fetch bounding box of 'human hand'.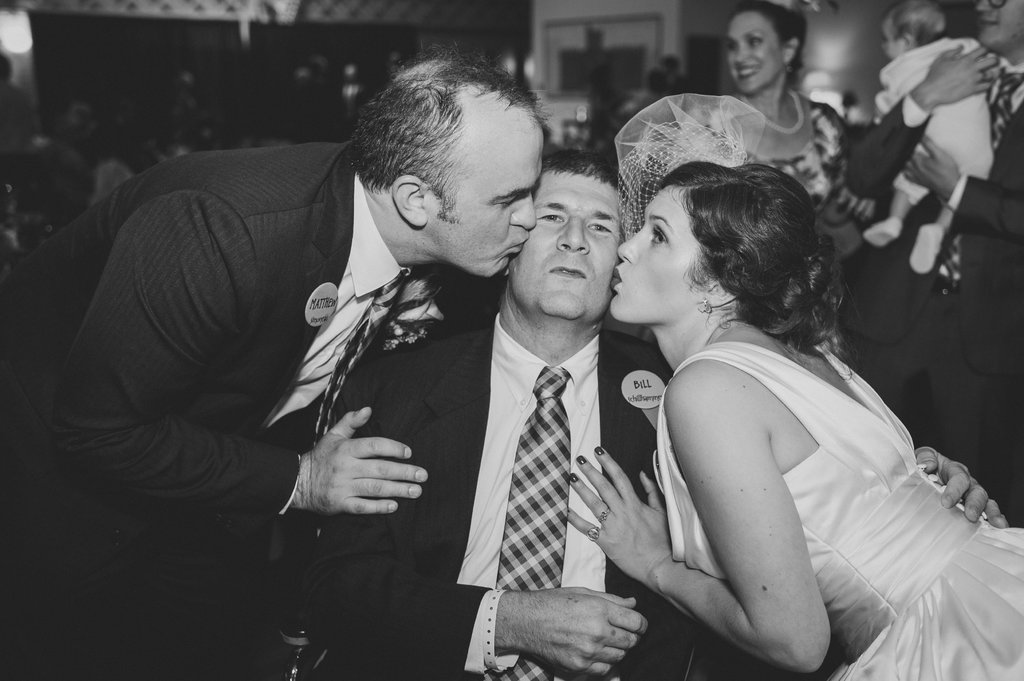
Bbox: box=[904, 134, 963, 197].
